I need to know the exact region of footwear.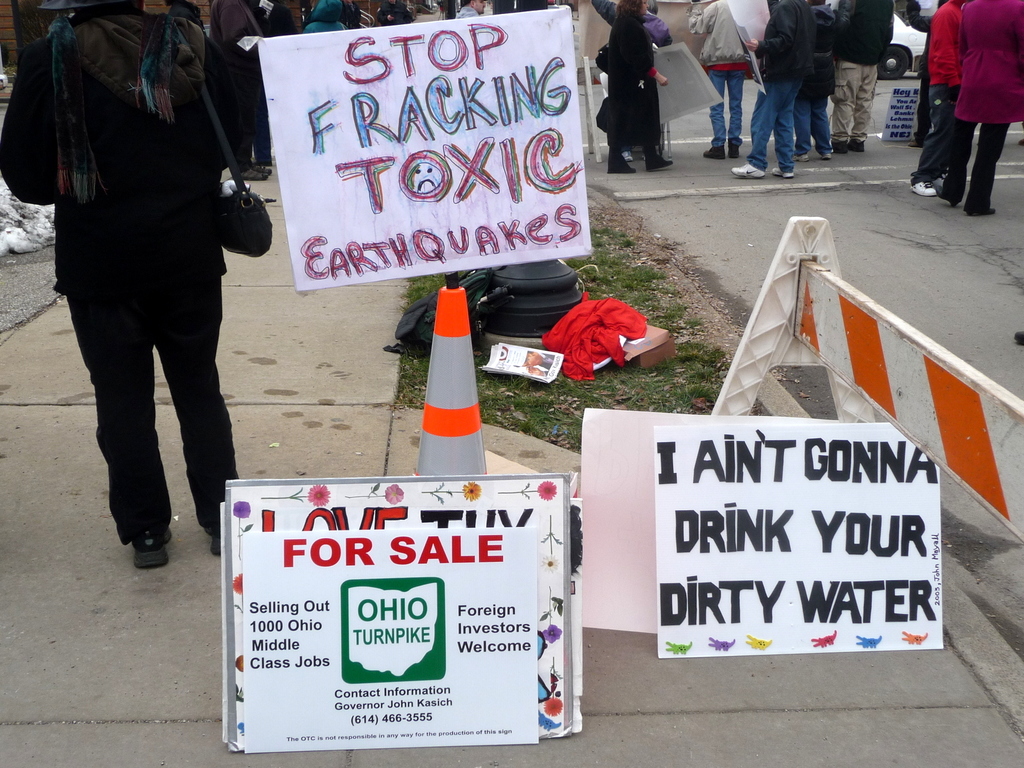
Region: bbox(909, 180, 946, 196).
